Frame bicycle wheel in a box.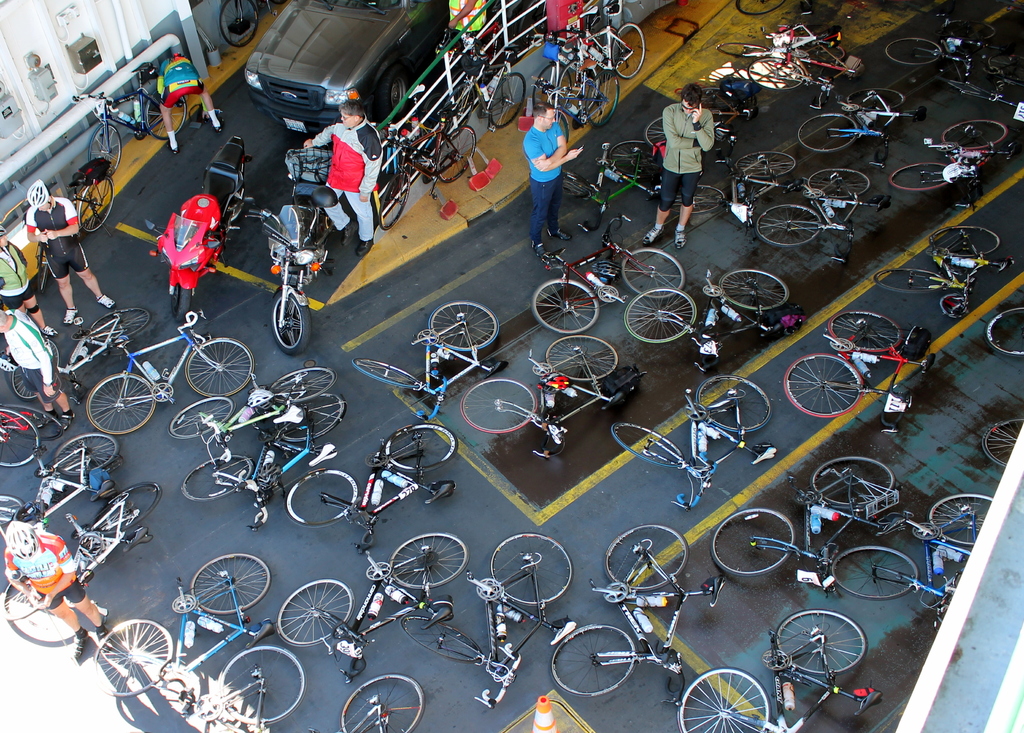
detection(172, 390, 245, 445).
